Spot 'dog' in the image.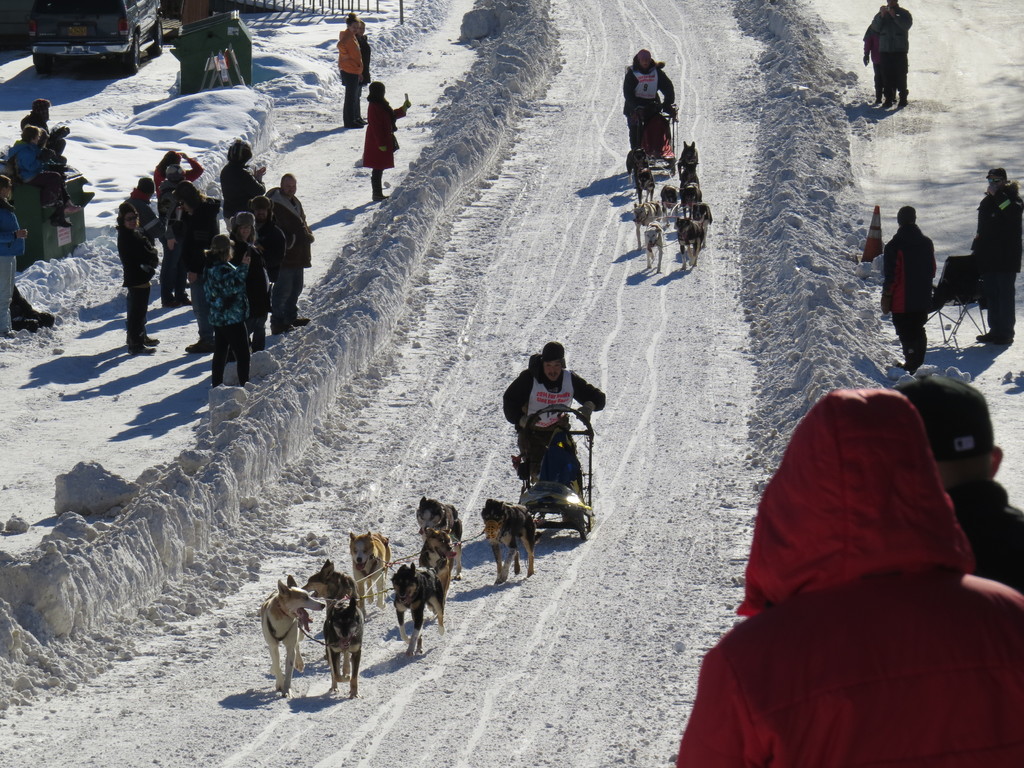
'dog' found at (678, 180, 708, 207).
